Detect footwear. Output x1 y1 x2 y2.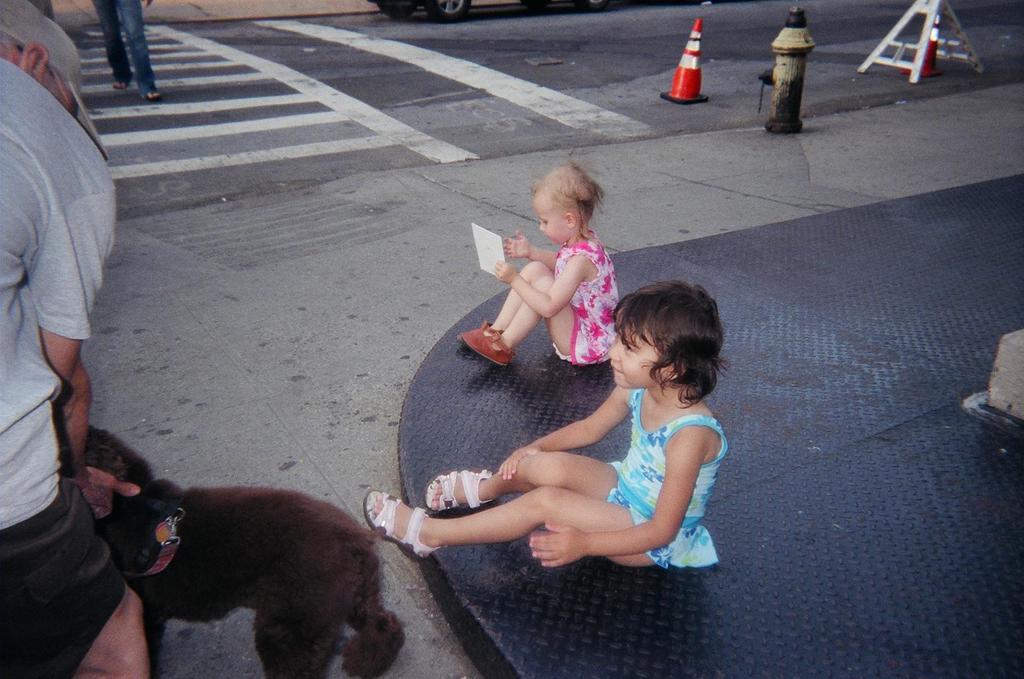
361 480 446 560.
